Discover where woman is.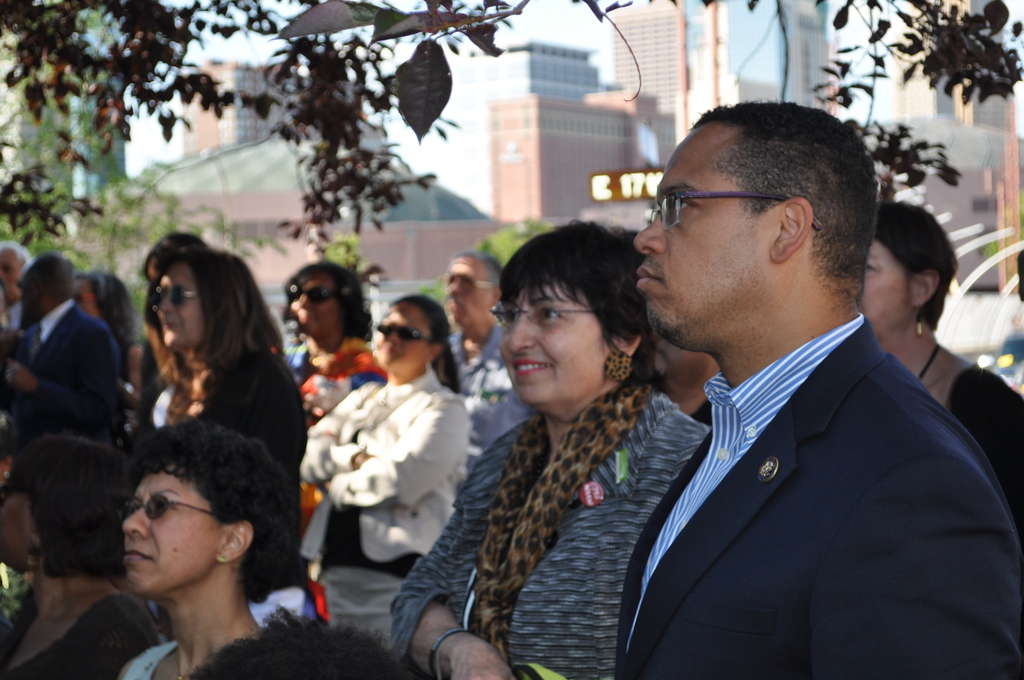
Discovered at x1=851, y1=195, x2=1023, y2=595.
